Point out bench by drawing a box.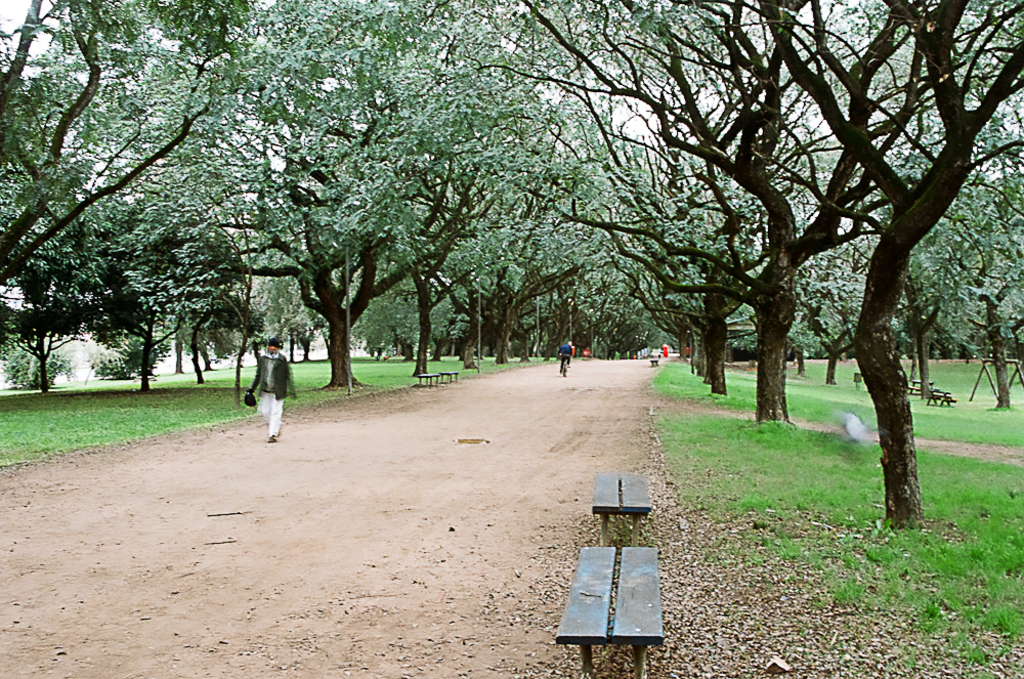
Rect(439, 365, 462, 386).
